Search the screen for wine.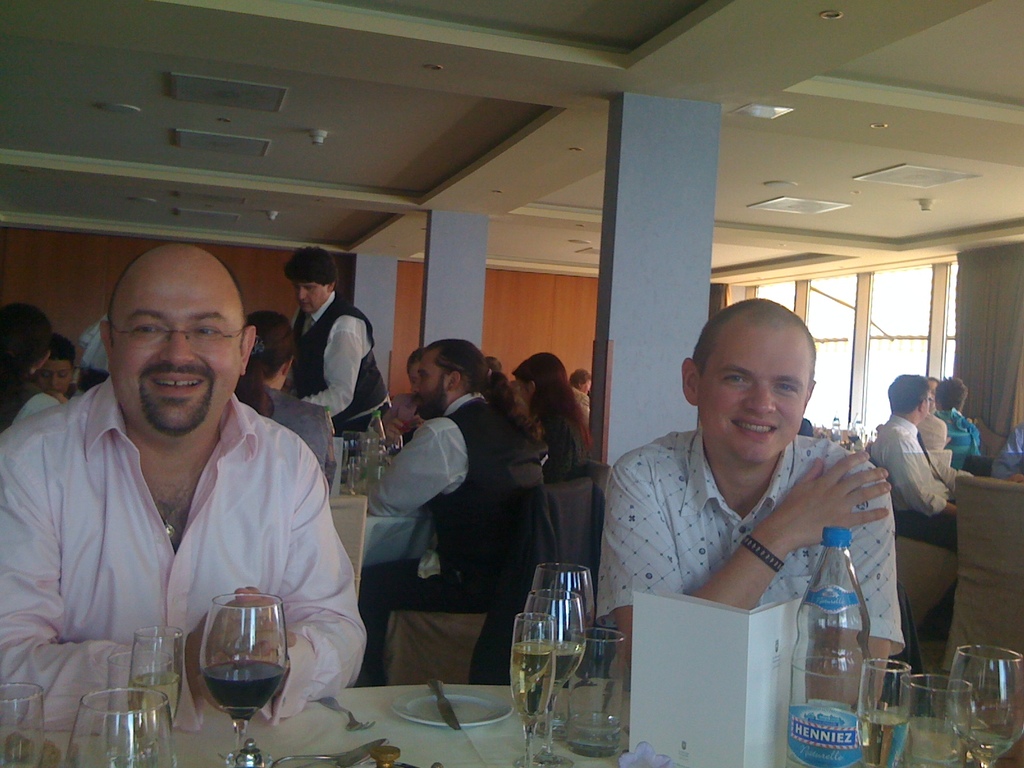
Found at x1=201, y1=659, x2=285, y2=716.
